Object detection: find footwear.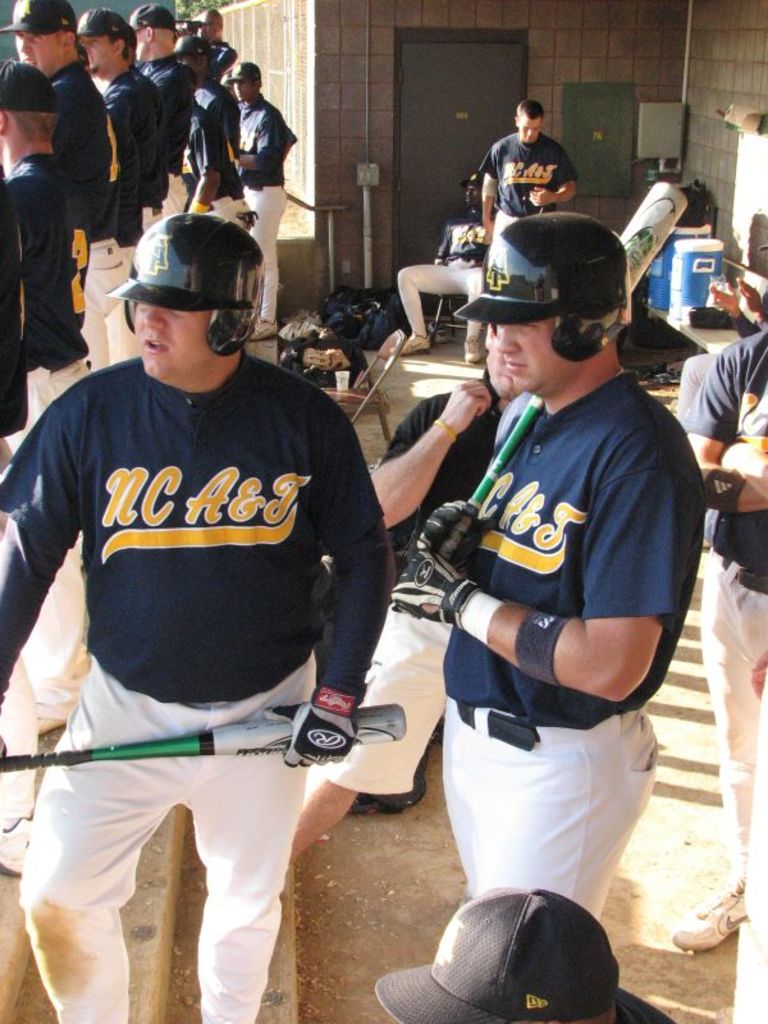
(458, 325, 488, 367).
